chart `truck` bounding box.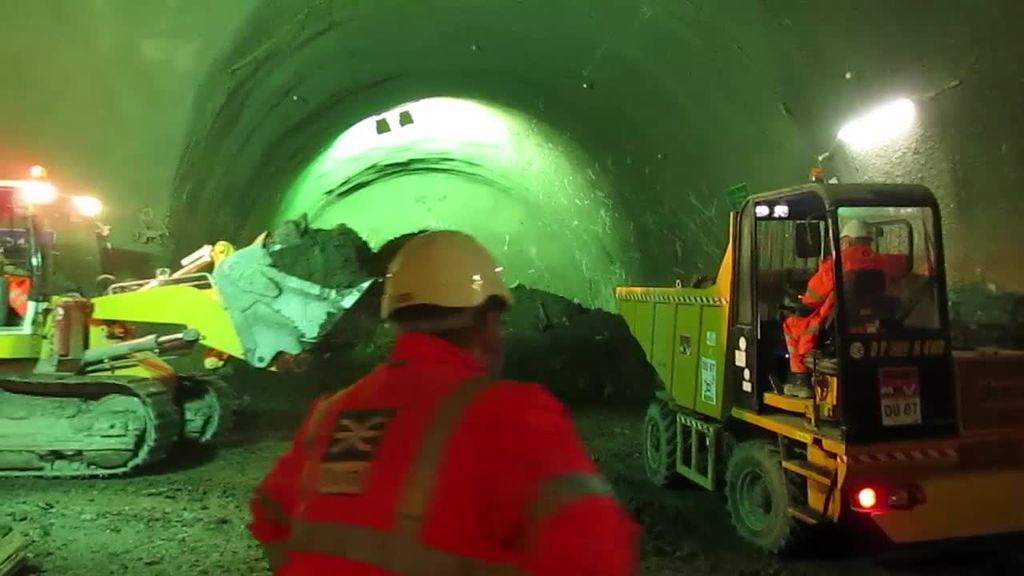
Charted: (x1=0, y1=181, x2=372, y2=477).
